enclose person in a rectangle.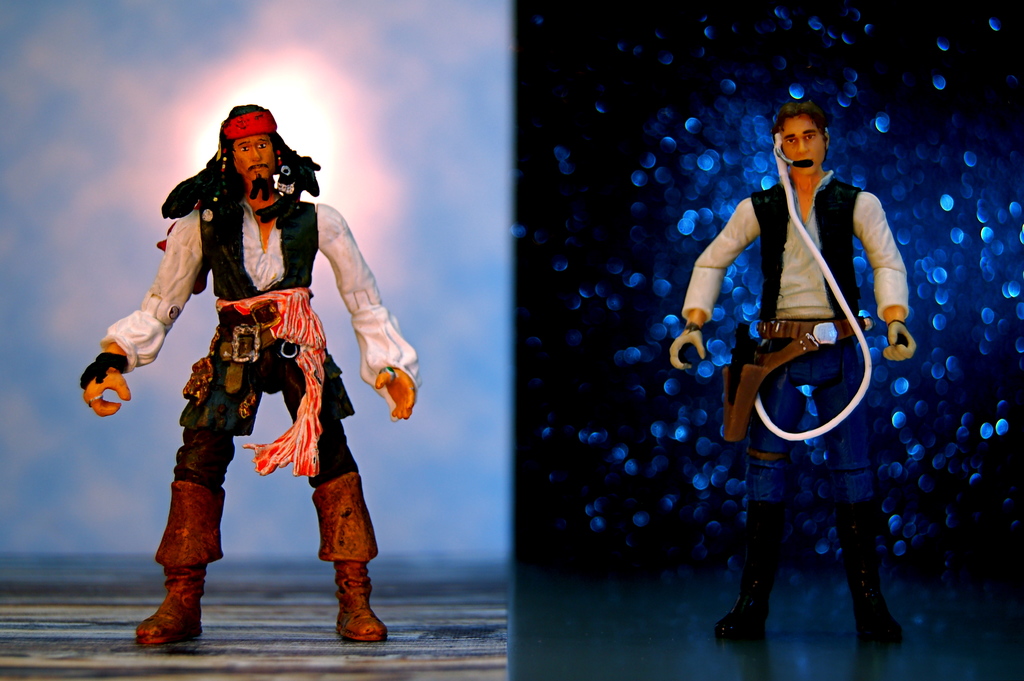
{"left": 666, "top": 101, "right": 911, "bottom": 636}.
